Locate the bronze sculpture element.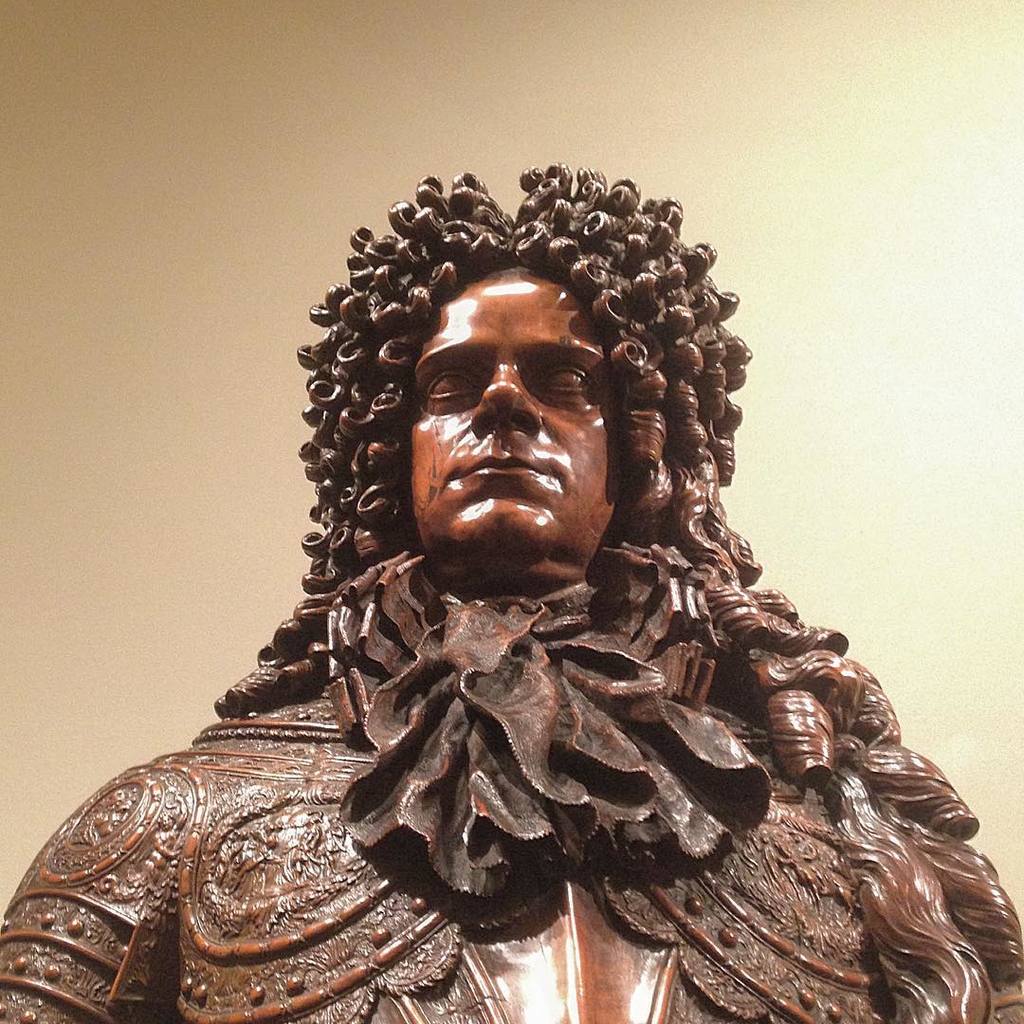
Element bbox: locate(0, 157, 1023, 1023).
